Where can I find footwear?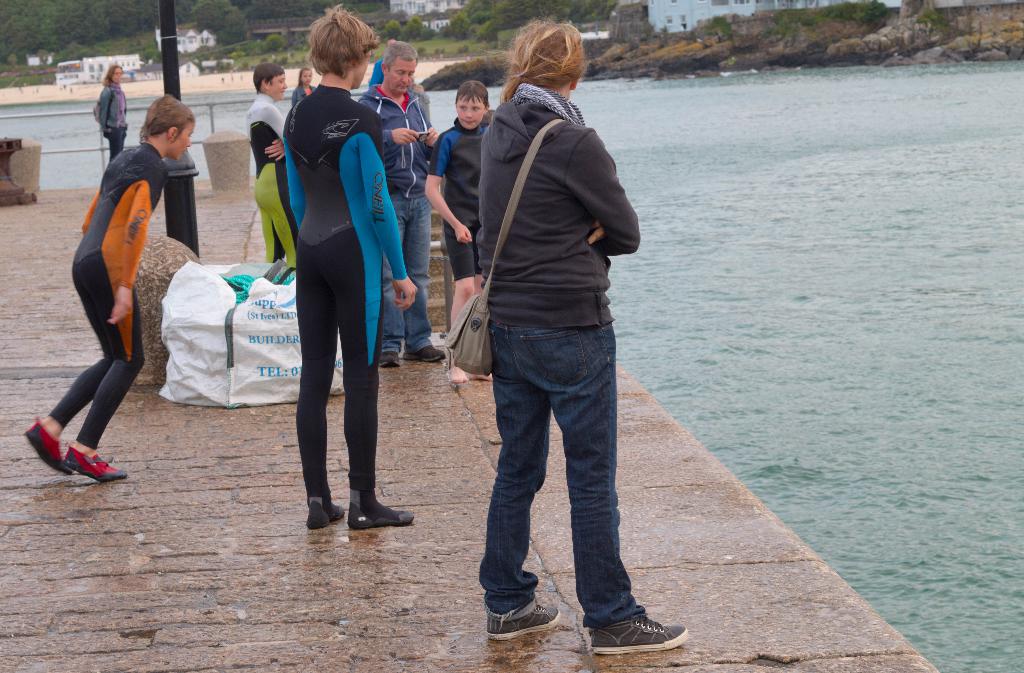
You can find it at box=[483, 578, 557, 652].
